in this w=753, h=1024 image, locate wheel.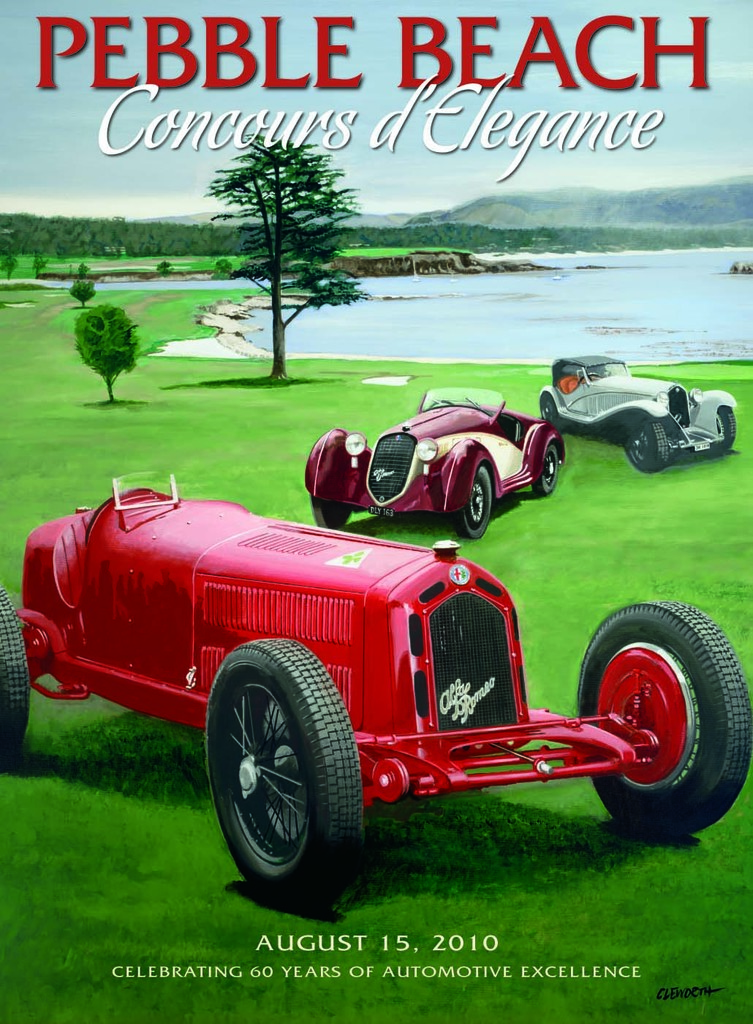
Bounding box: (0, 589, 35, 771).
